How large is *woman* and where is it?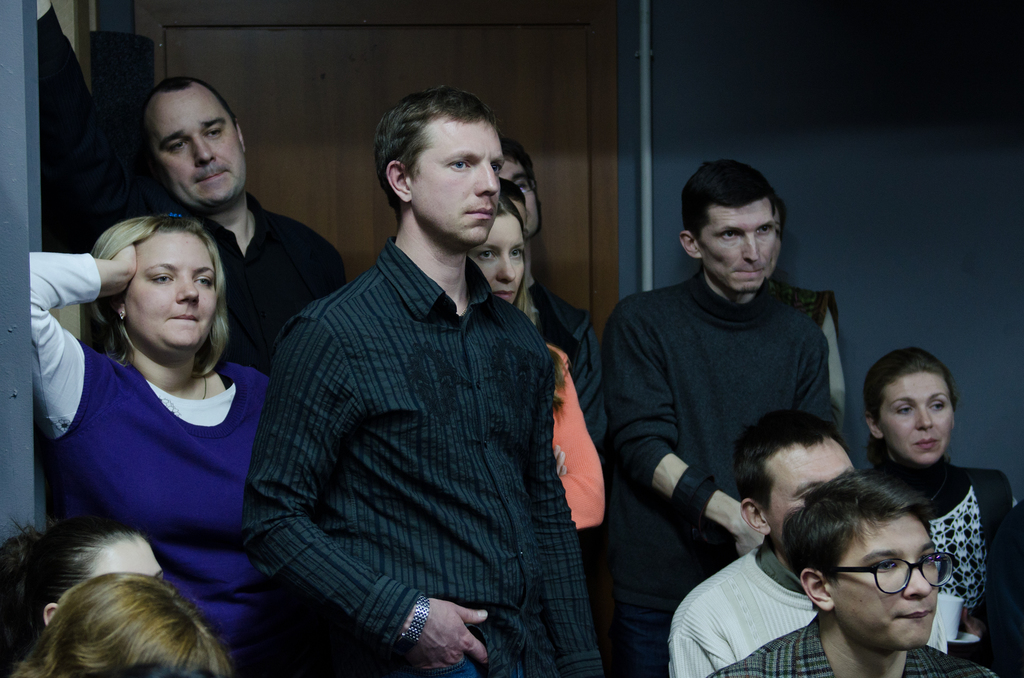
Bounding box: 460, 197, 604, 537.
